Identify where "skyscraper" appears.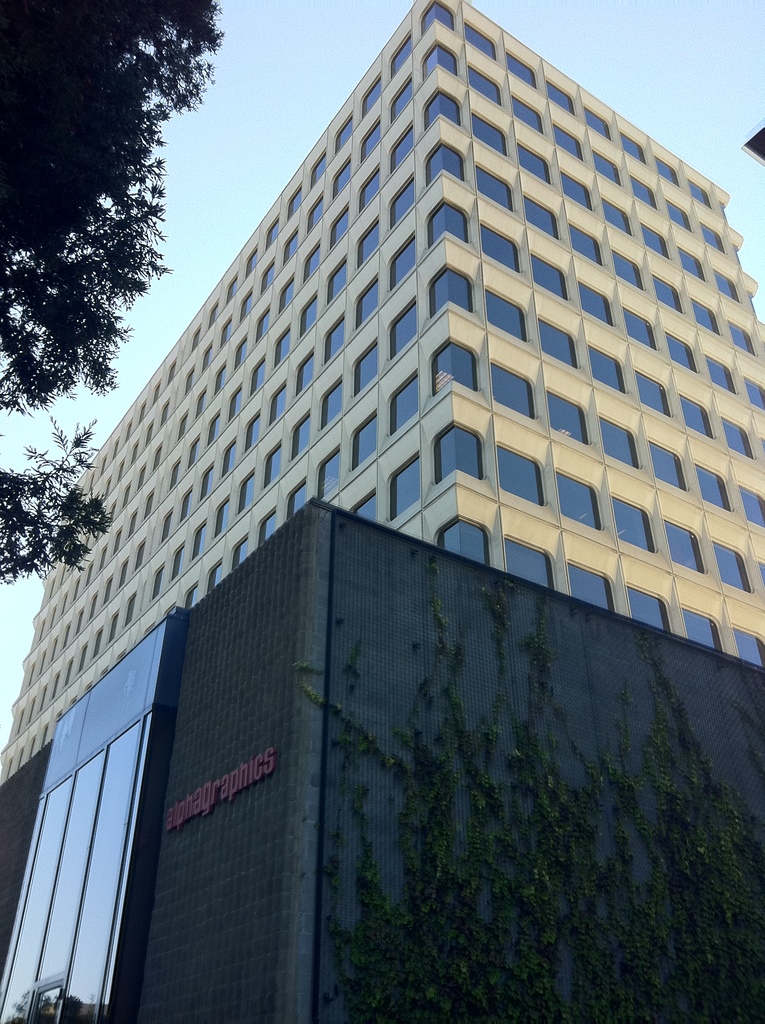
Appears at (0, 0, 764, 1023).
